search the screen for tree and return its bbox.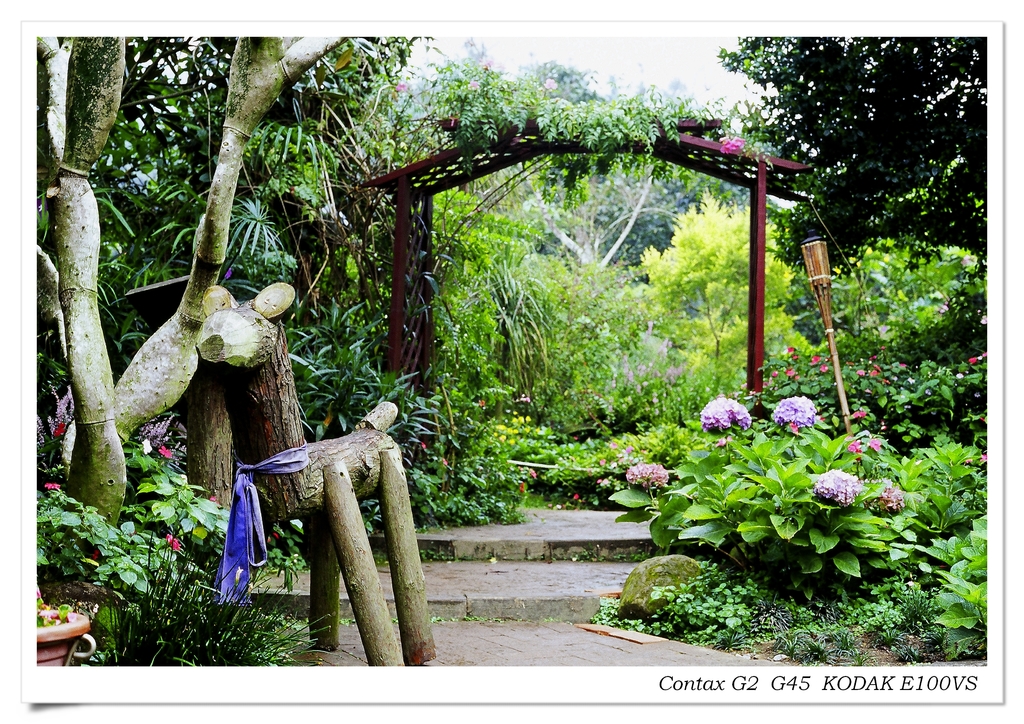
Found: l=706, t=33, r=990, b=283.
